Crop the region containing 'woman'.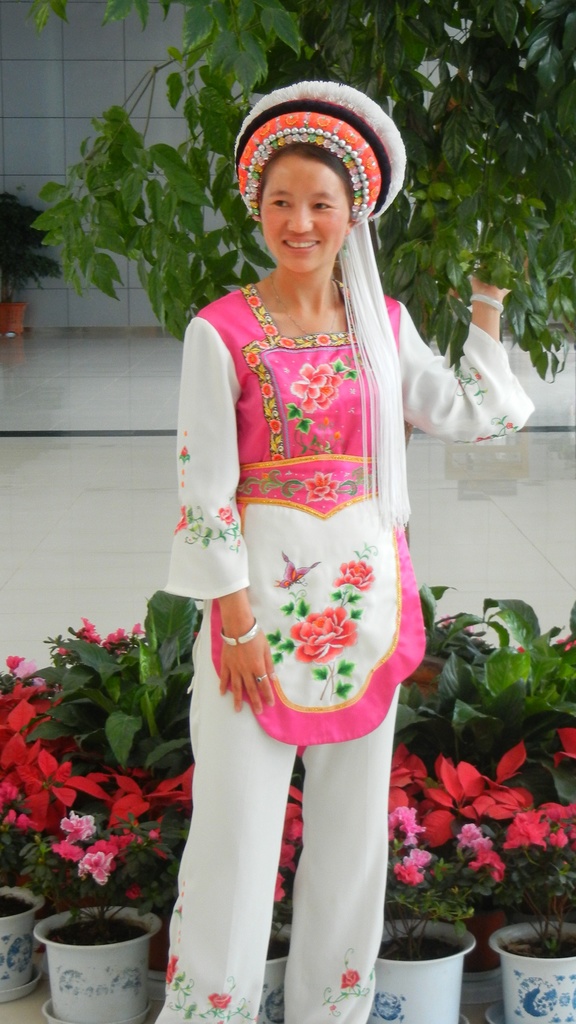
Crop region: select_region(148, 38, 422, 979).
